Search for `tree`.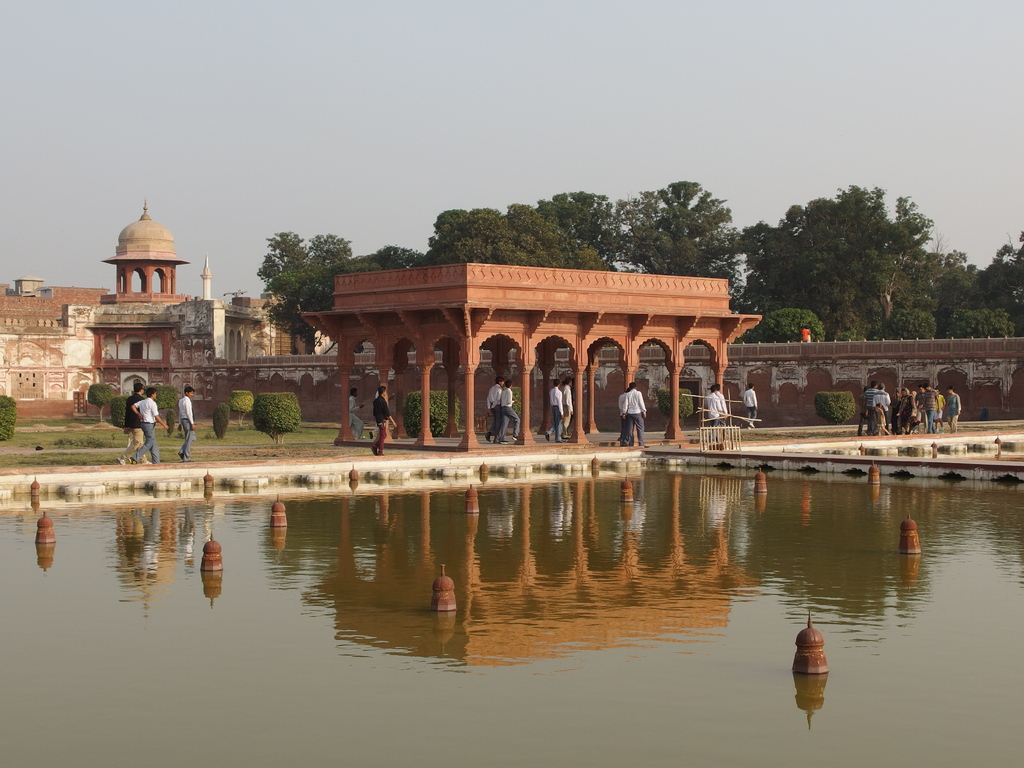
Found at left=620, top=173, right=753, bottom=292.
